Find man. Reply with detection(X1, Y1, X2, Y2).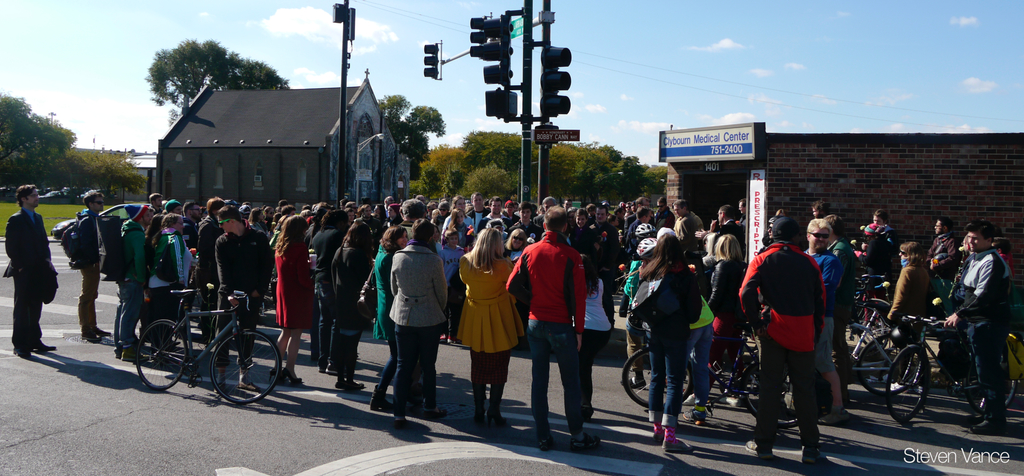
detection(653, 197, 674, 230).
